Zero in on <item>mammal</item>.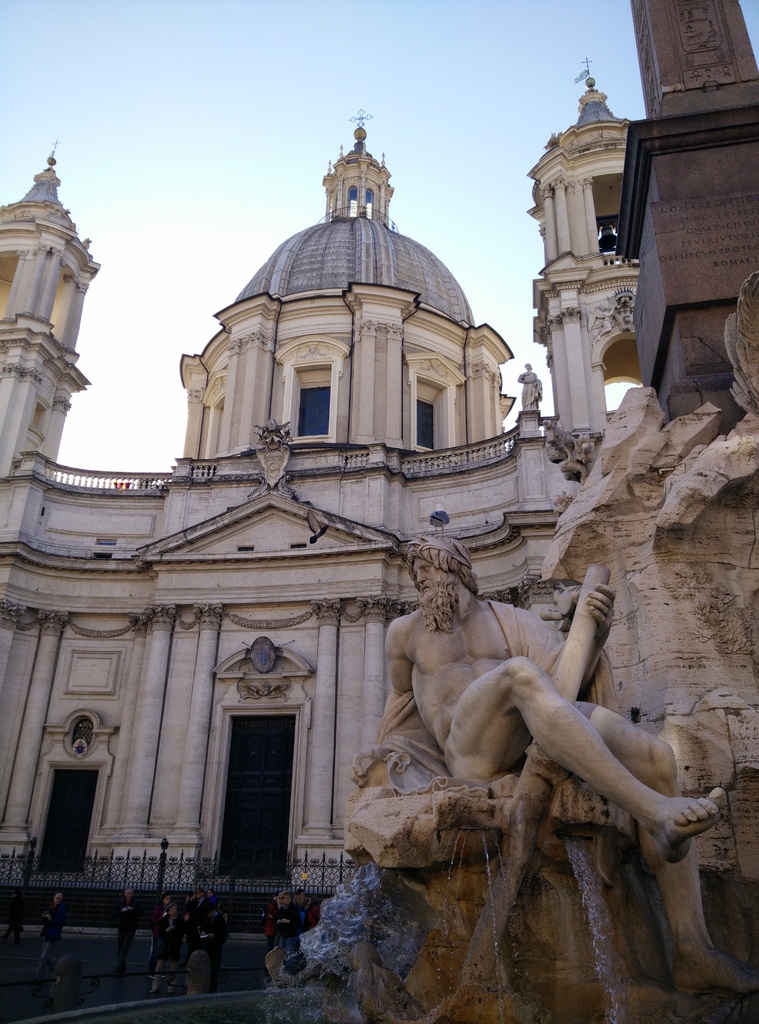
Zeroed in: rect(148, 899, 193, 999).
